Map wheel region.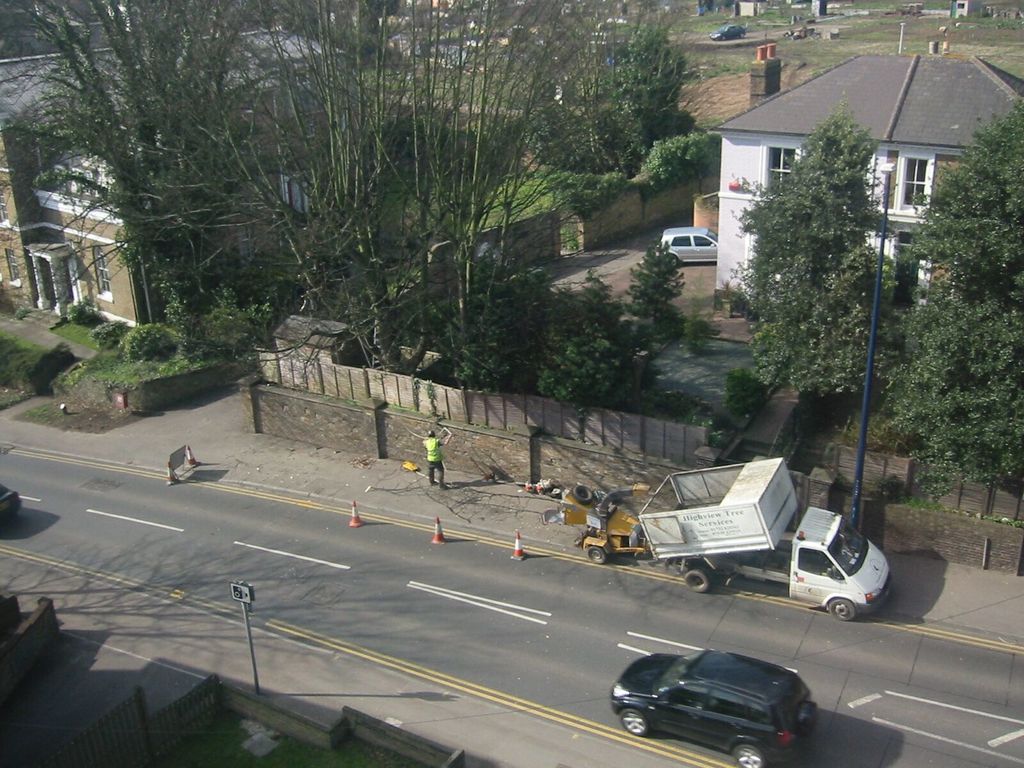
Mapped to [571, 483, 592, 506].
